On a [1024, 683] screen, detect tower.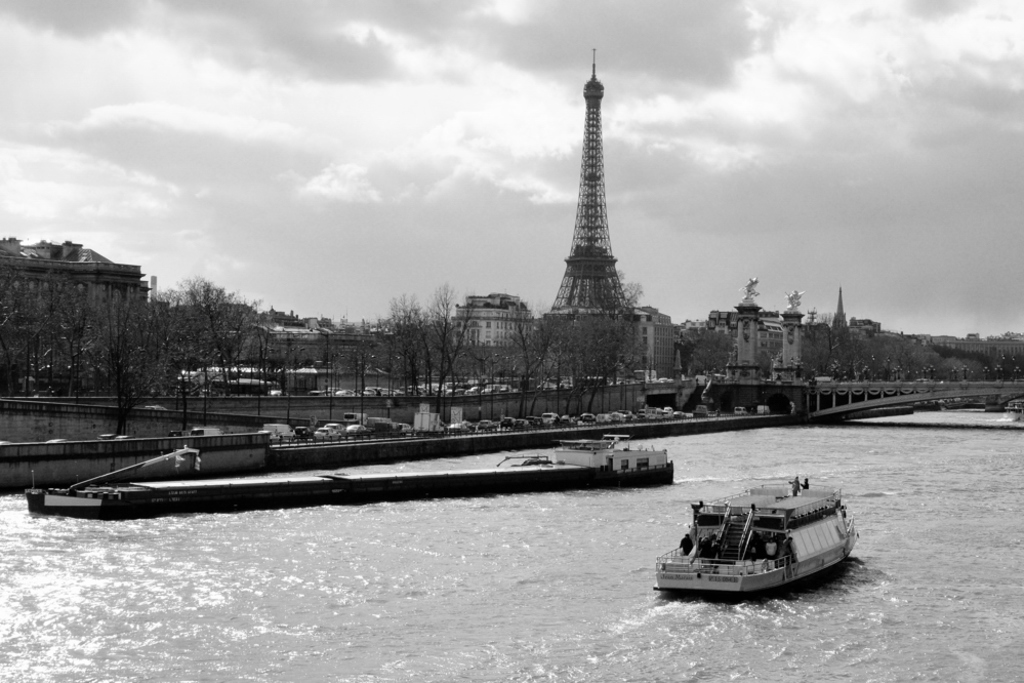
region(8, 235, 156, 409).
